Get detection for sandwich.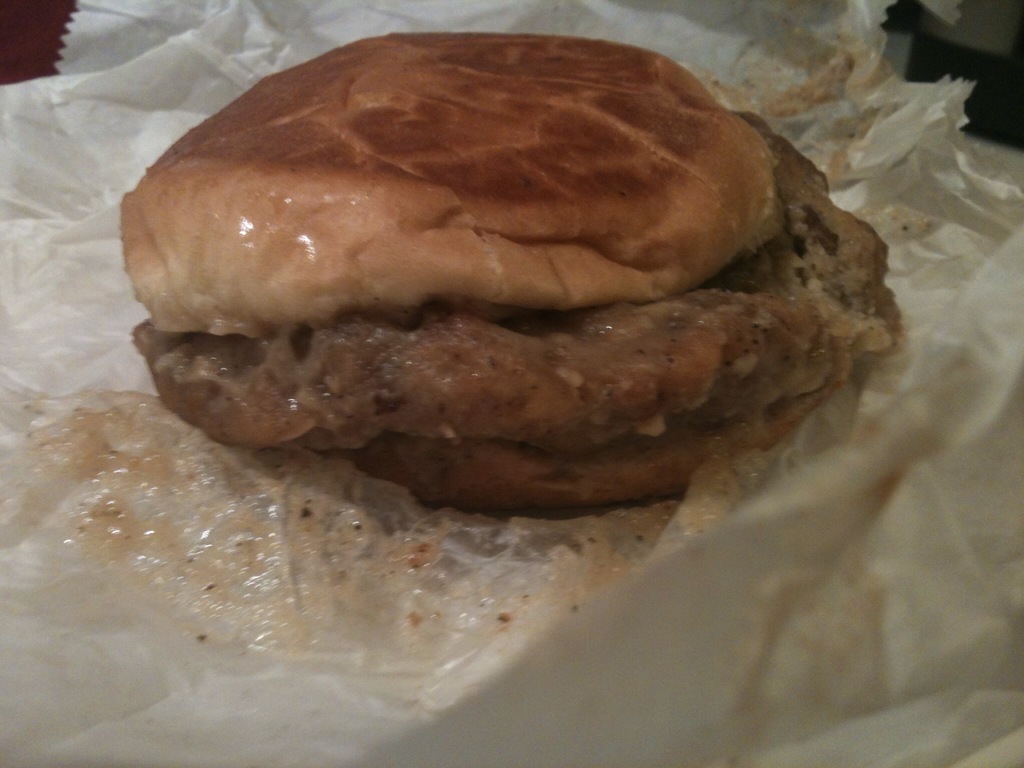
Detection: {"left": 115, "top": 28, "right": 908, "bottom": 524}.
